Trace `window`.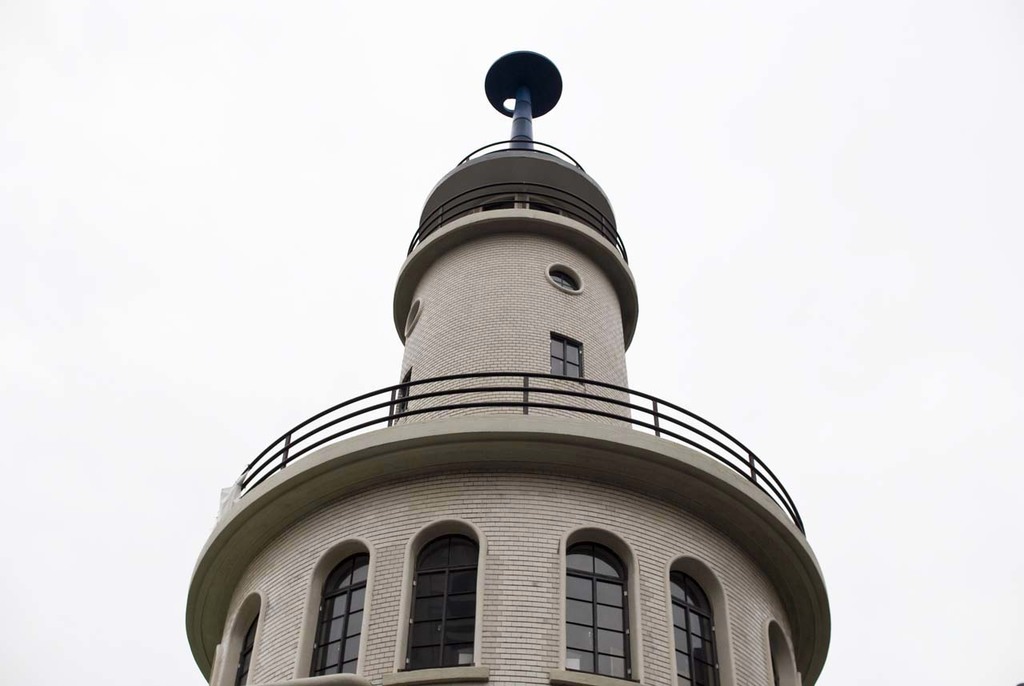
Traced to 306 552 369 675.
